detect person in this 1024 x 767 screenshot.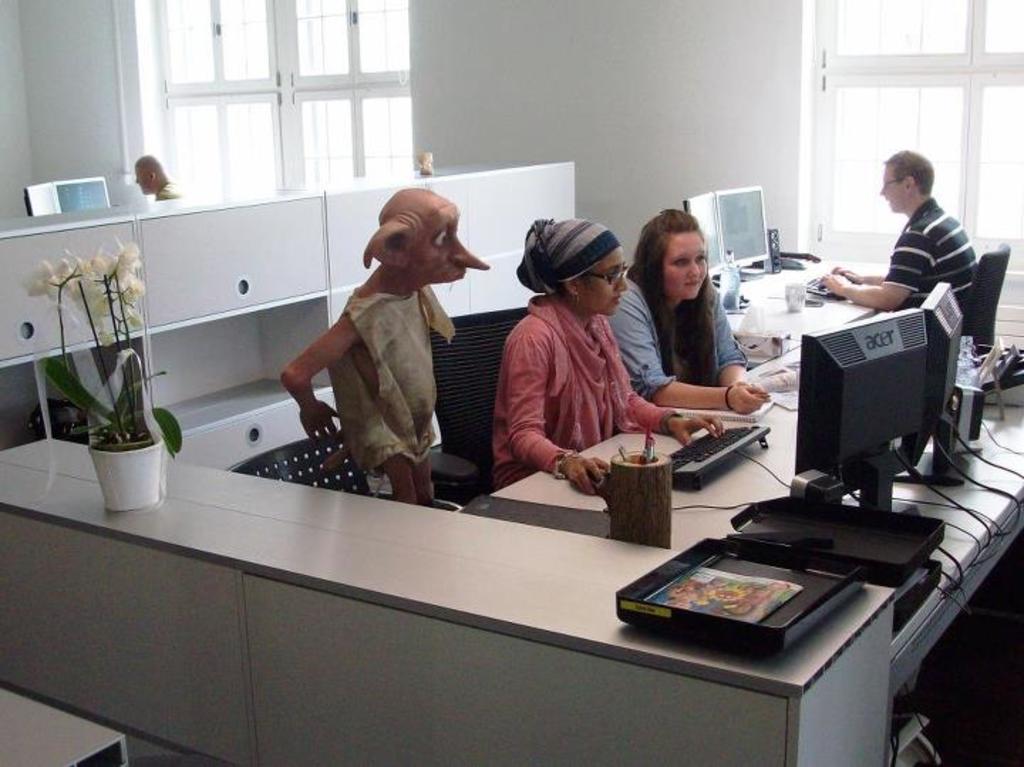
Detection: rect(818, 144, 978, 324).
